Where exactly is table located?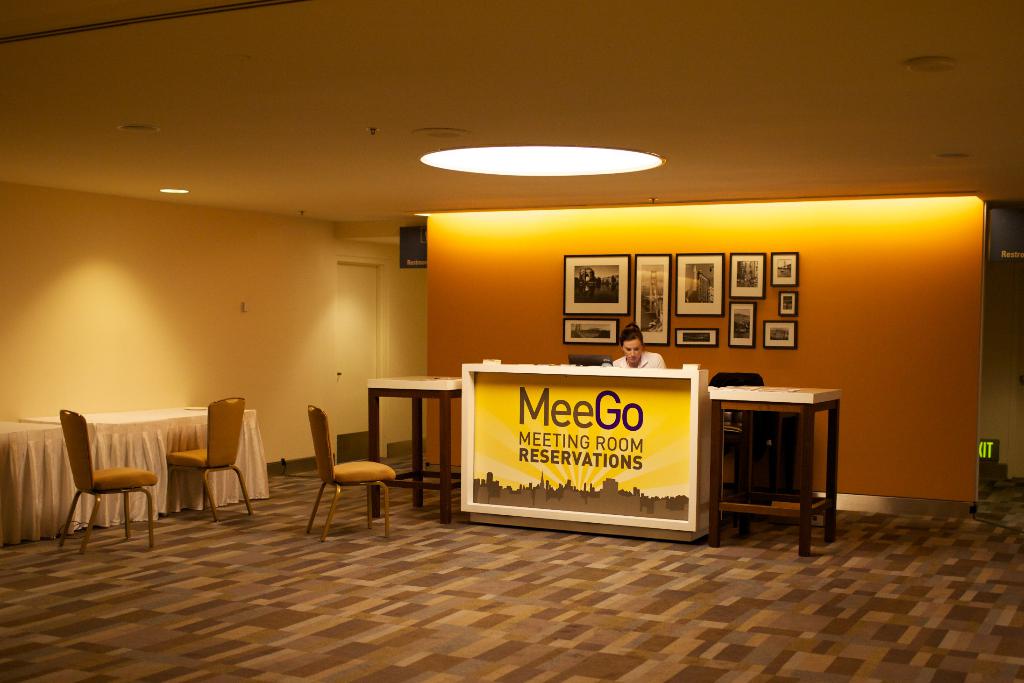
Its bounding box is <box>367,378,465,526</box>.
